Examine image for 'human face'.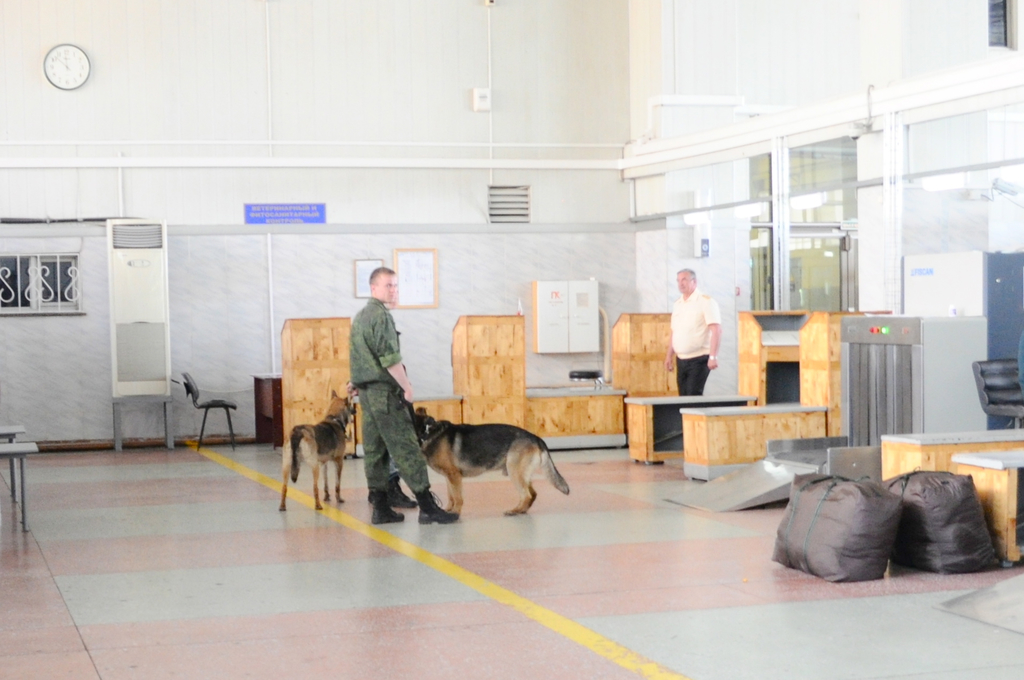
Examination result: crop(376, 270, 398, 302).
